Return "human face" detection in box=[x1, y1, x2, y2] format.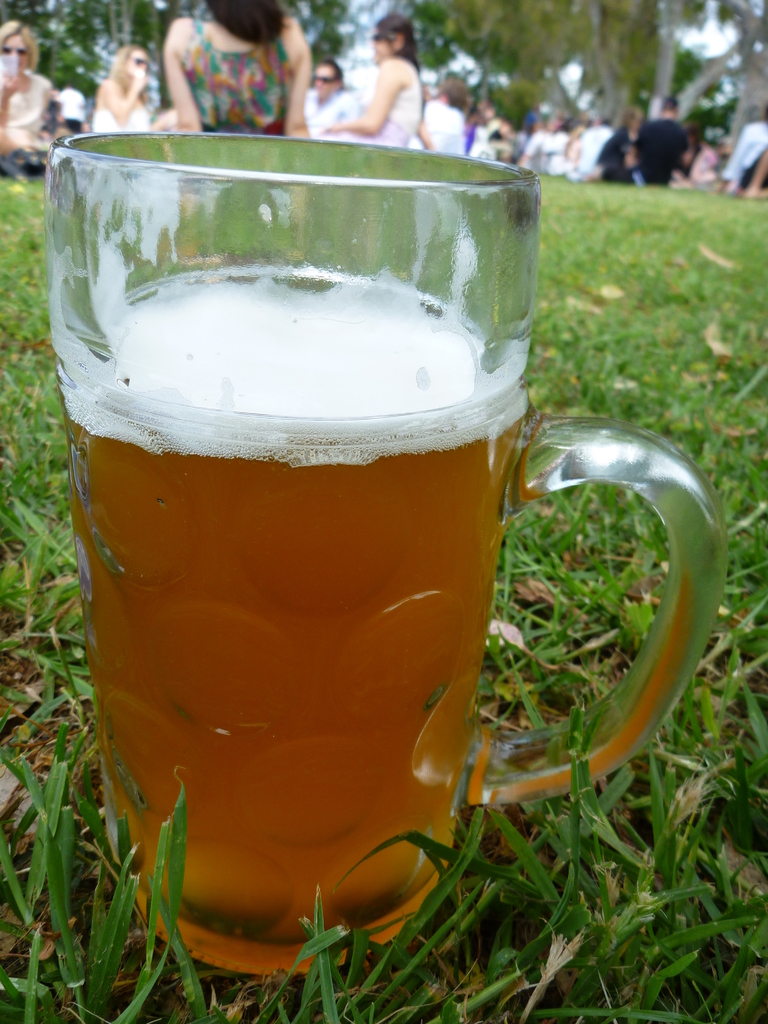
box=[368, 29, 396, 64].
